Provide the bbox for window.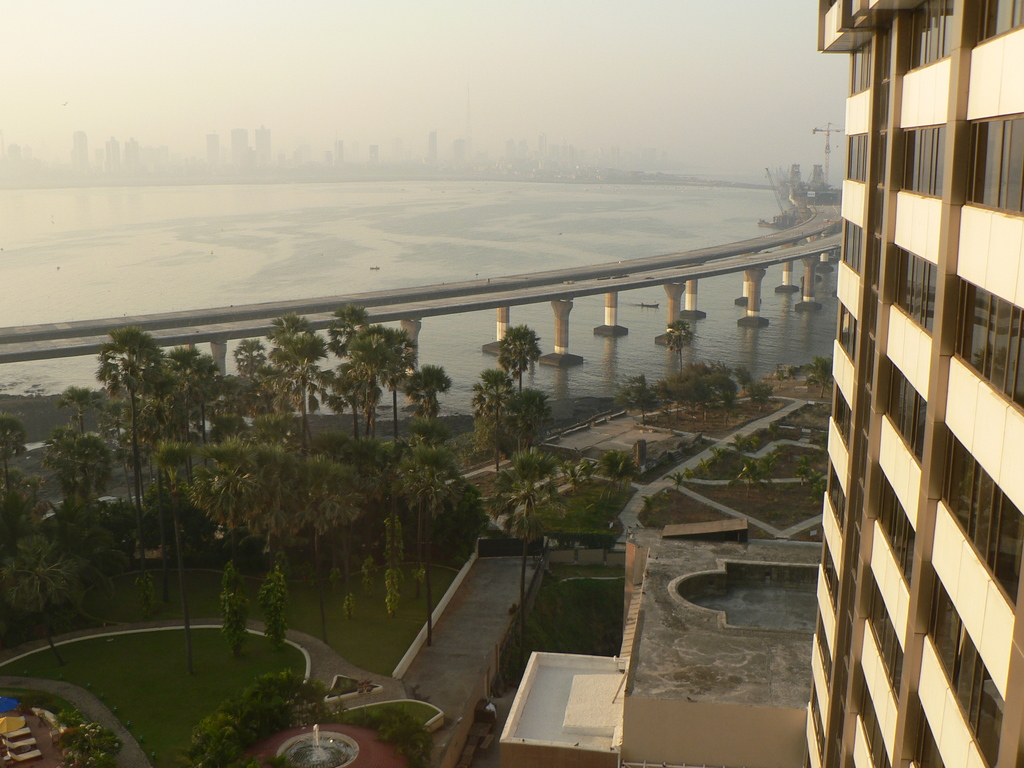
844:40:872:95.
